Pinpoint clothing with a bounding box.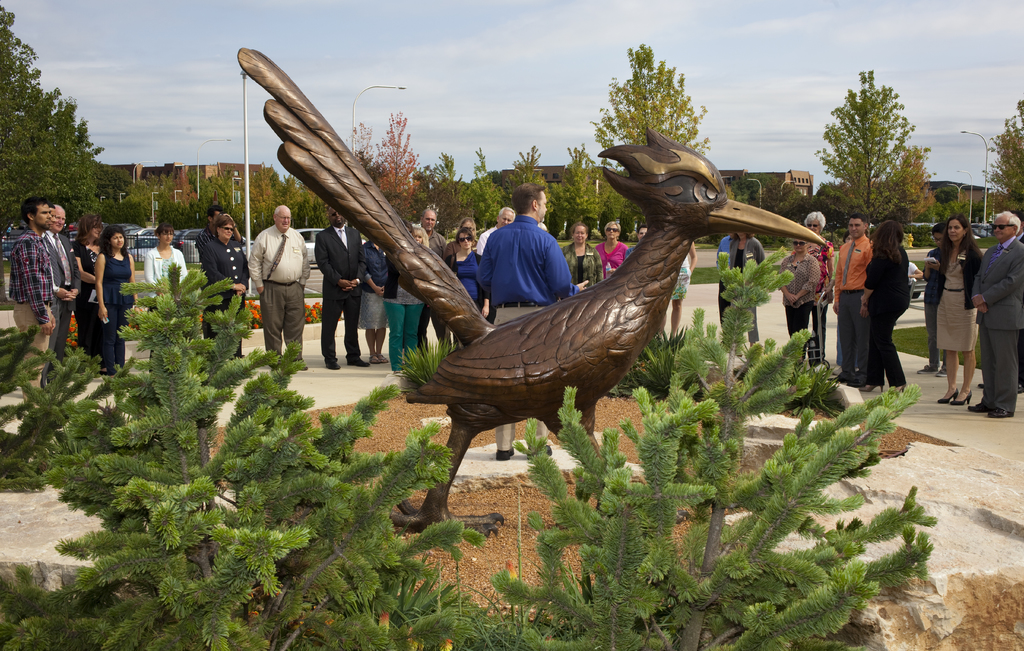
region(932, 244, 991, 358).
